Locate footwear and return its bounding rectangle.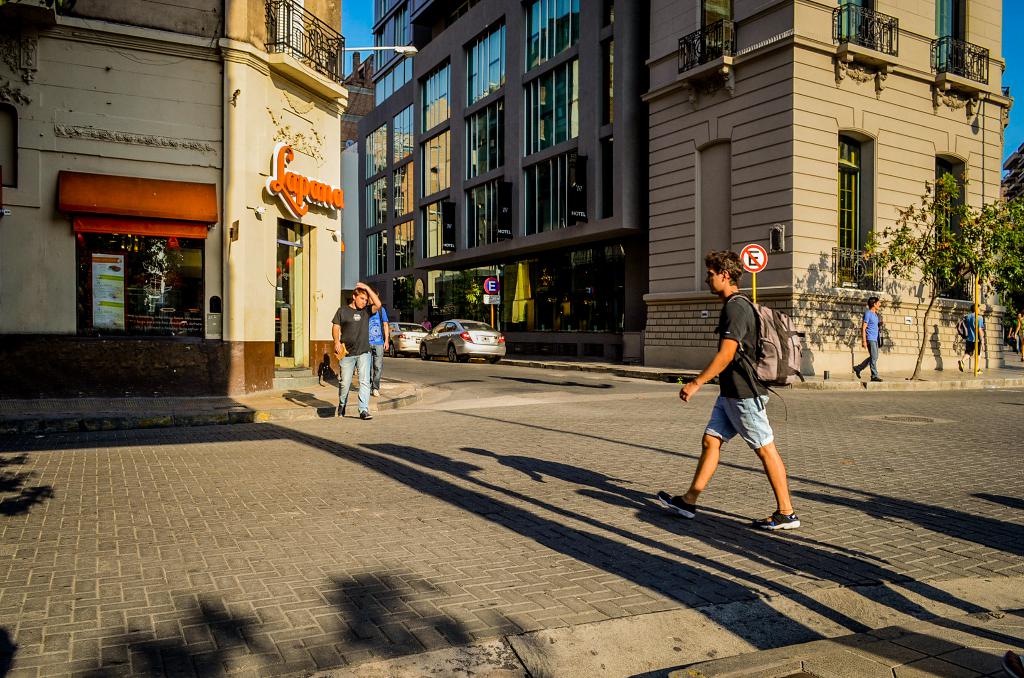
locate(358, 408, 371, 419).
